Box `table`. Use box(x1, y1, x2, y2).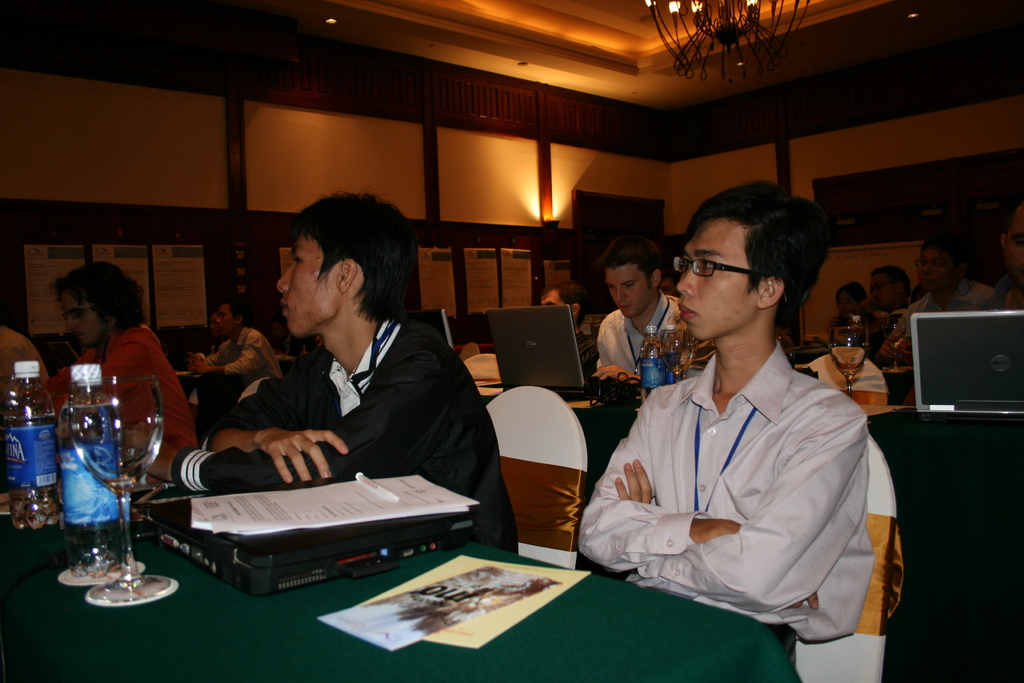
box(483, 388, 649, 467).
